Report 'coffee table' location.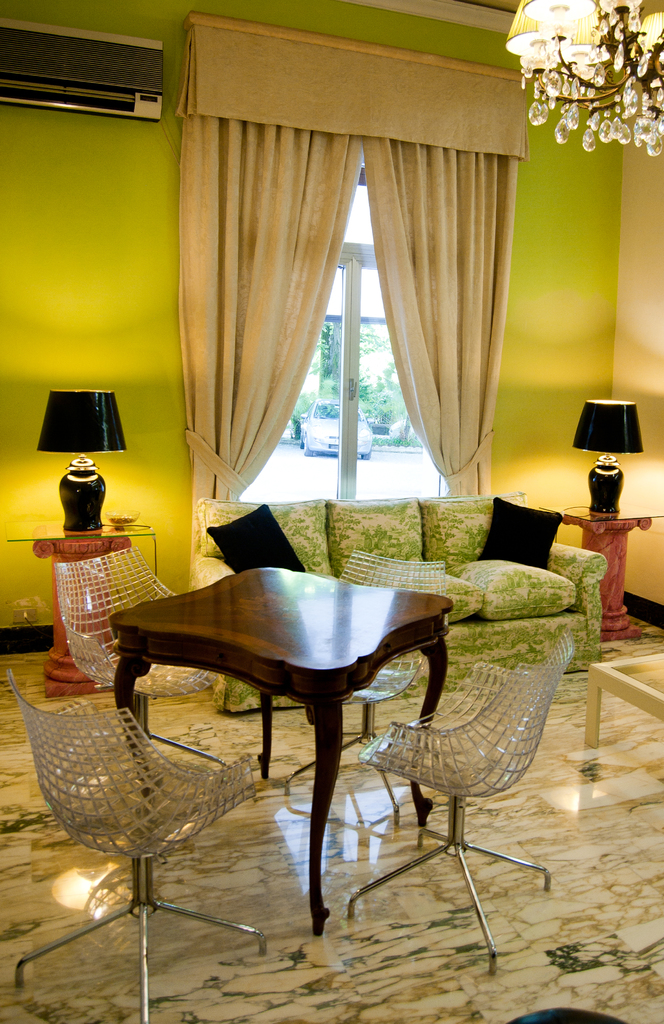
Report: bbox(116, 557, 483, 933).
